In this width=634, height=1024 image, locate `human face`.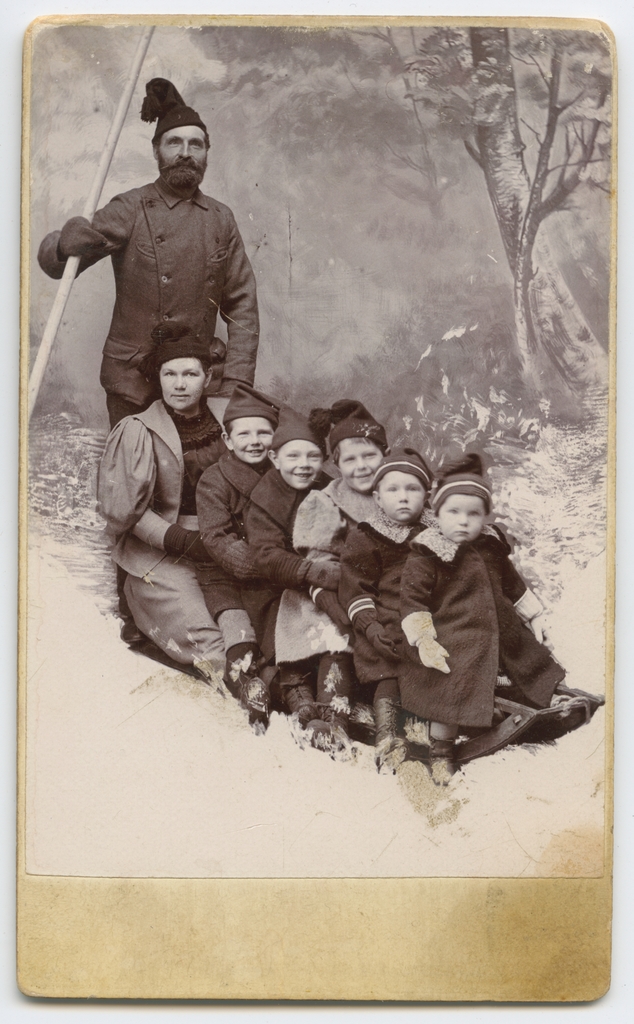
Bounding box: bbox(231, 417, 271, 459).
